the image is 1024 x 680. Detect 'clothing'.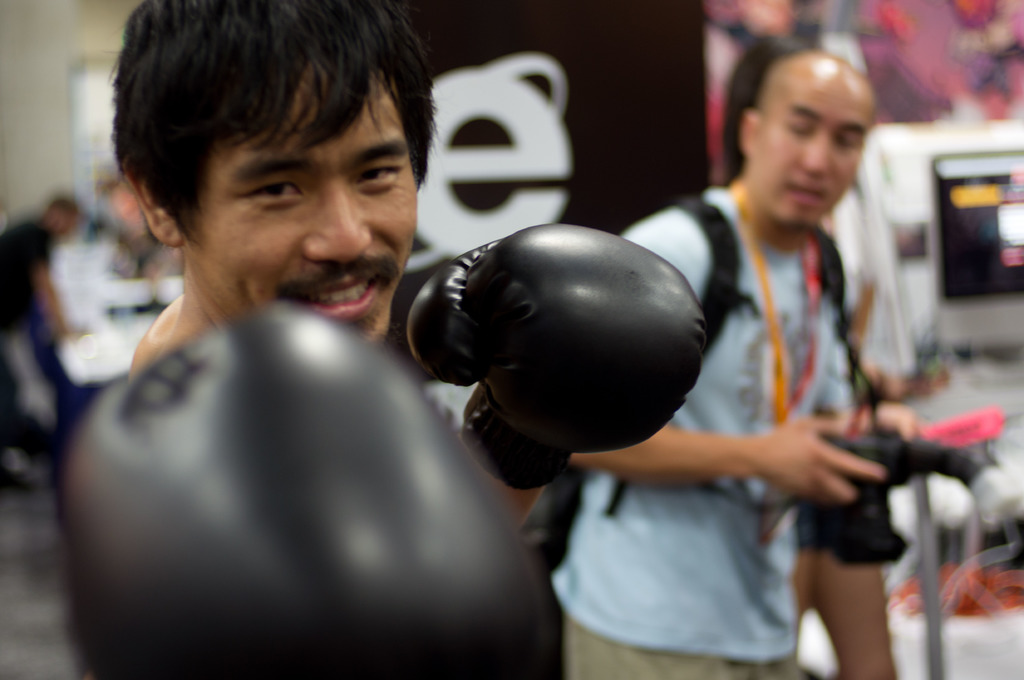
Detection: Rect(542, 157, 879, 679).
